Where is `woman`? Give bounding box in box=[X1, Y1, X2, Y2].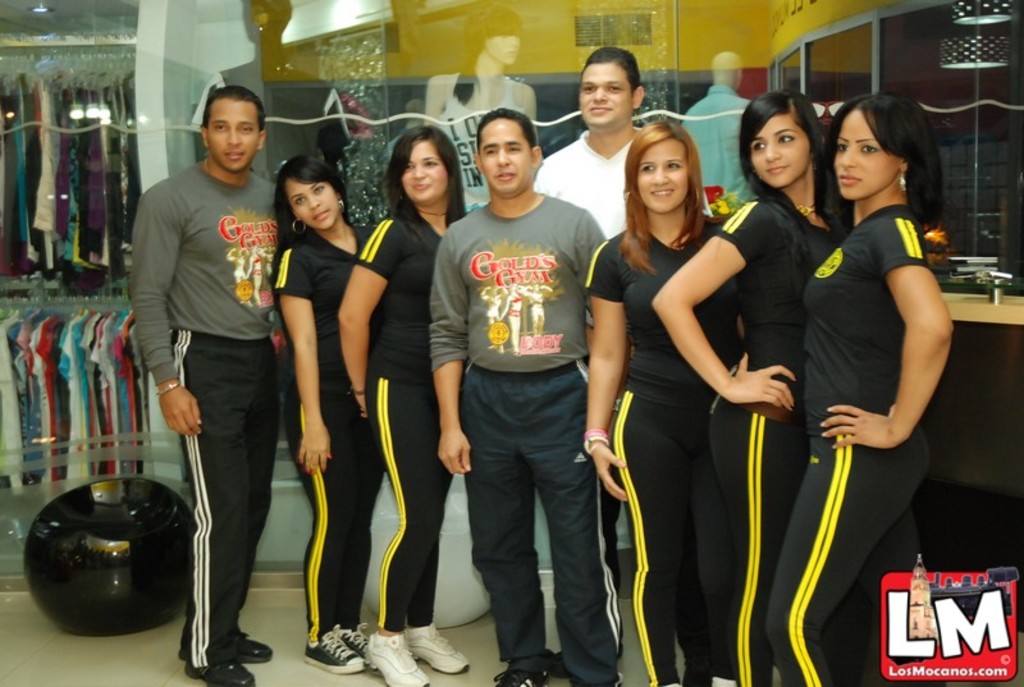
box=[762, 84, 960, 686].
